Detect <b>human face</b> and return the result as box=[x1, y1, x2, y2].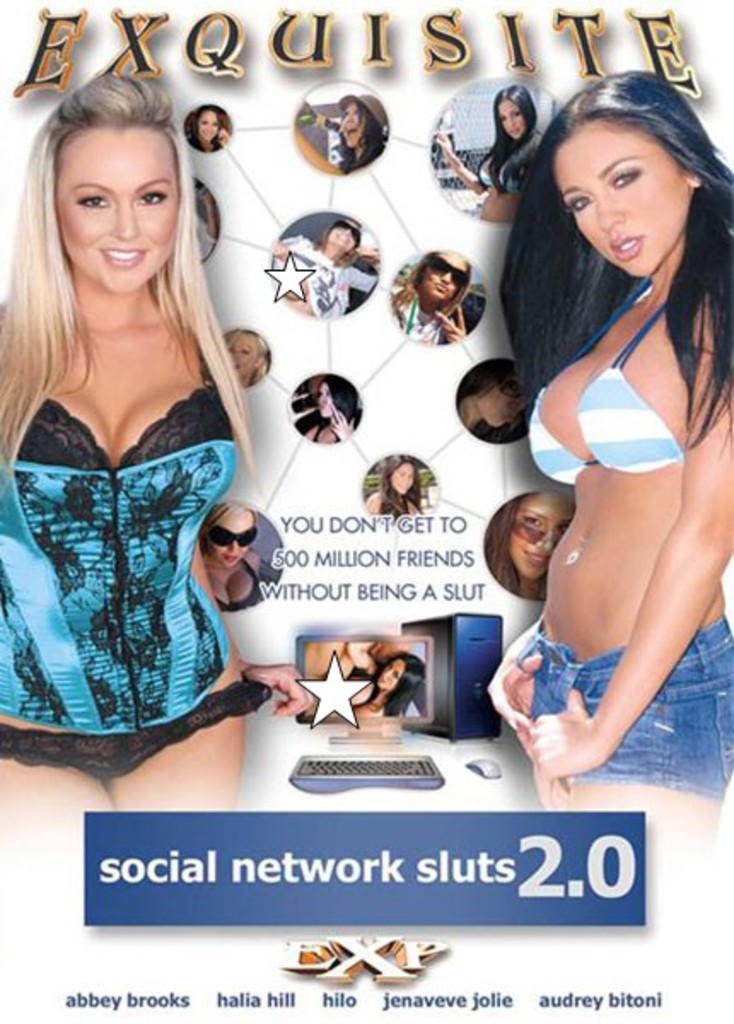
box=[205, 510, 259, 561].
